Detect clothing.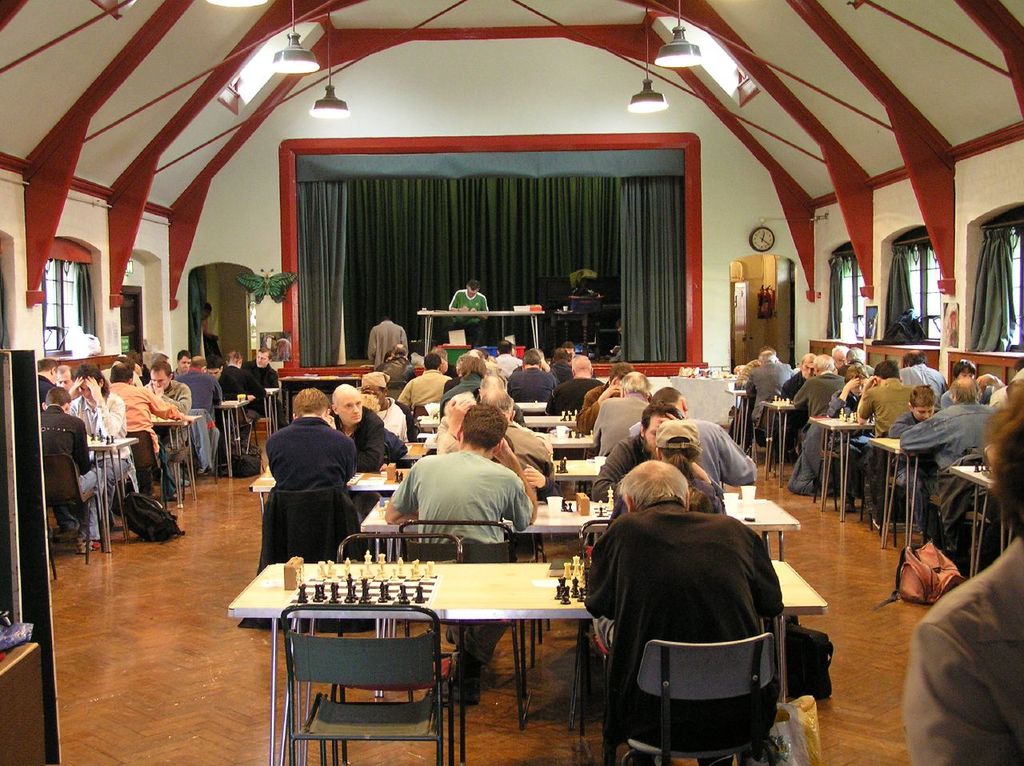
Detected at pyautogui.locateOnScreen(506, 367, 555, 400).
